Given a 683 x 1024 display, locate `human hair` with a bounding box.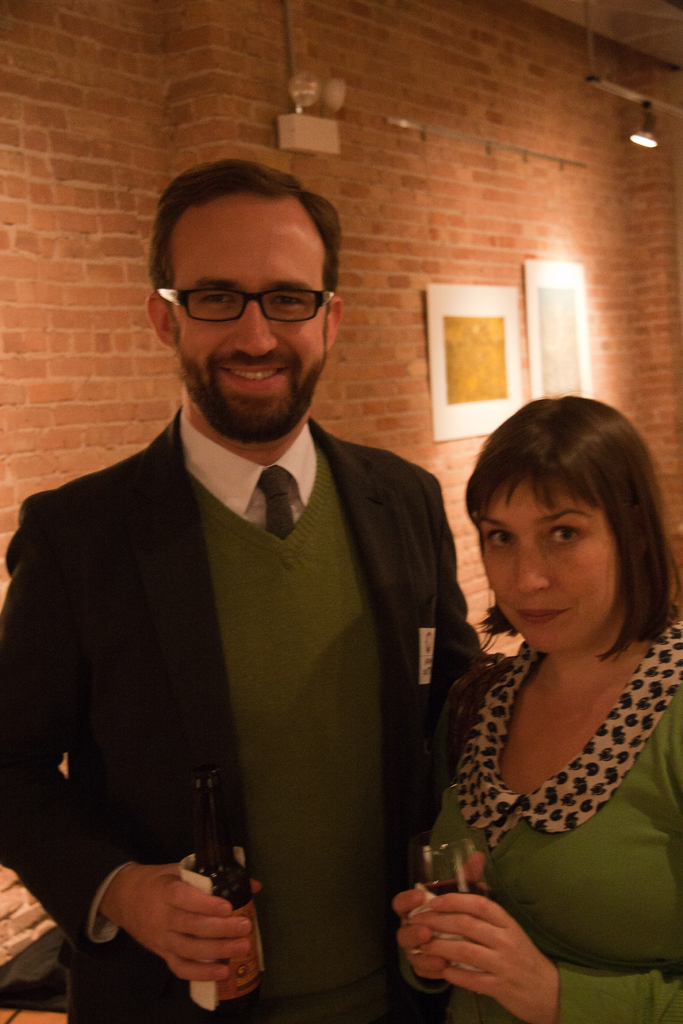
Located: <bbox>150, 160, 341, 300</bbox>.
